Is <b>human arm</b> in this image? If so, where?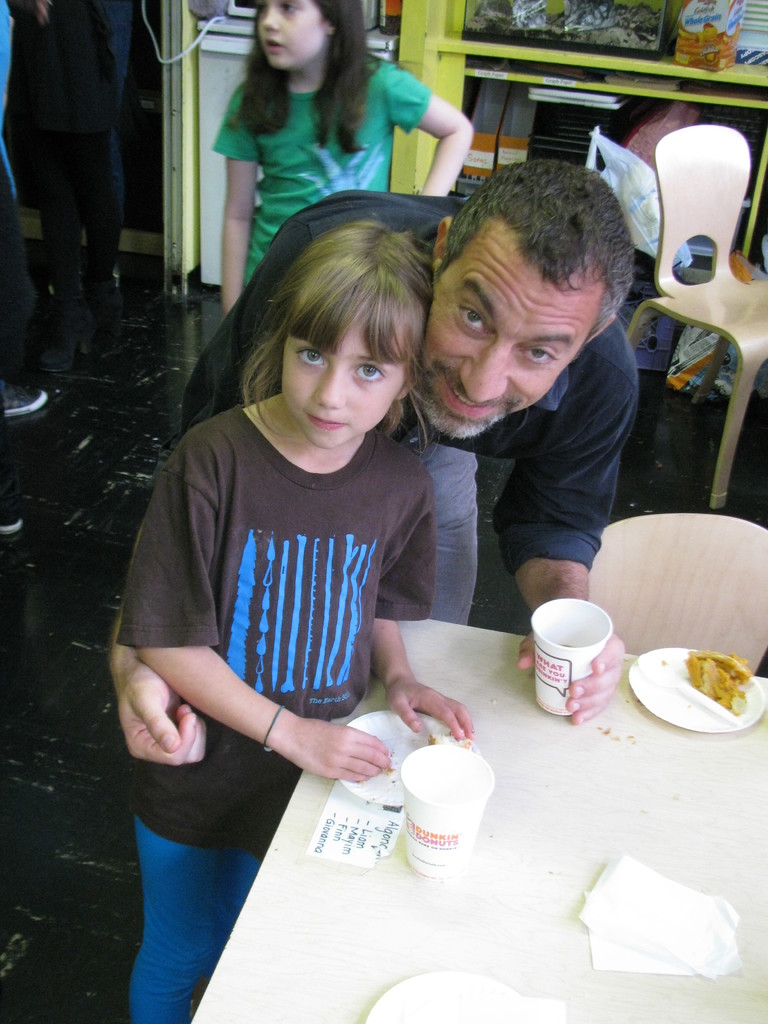
Yes, at <bbox>393, 72, 477, 173</bbox>.
